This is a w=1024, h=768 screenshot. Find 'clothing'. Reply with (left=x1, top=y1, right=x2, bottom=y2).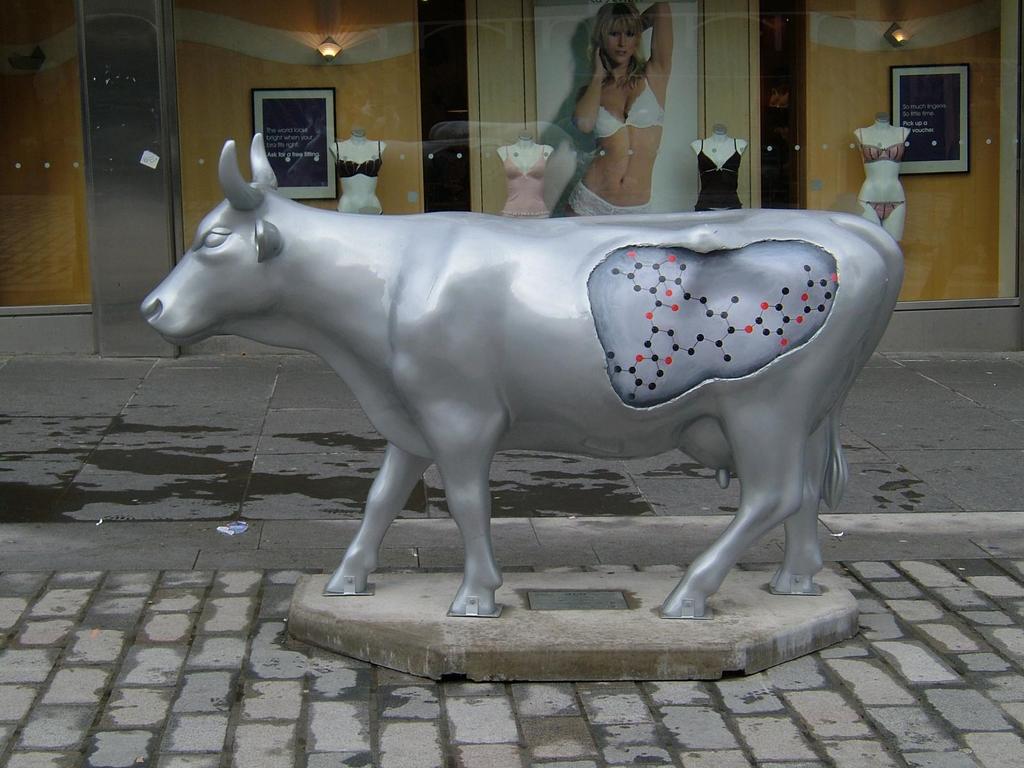
(left=332, top=144, right=385, bottom=175).
